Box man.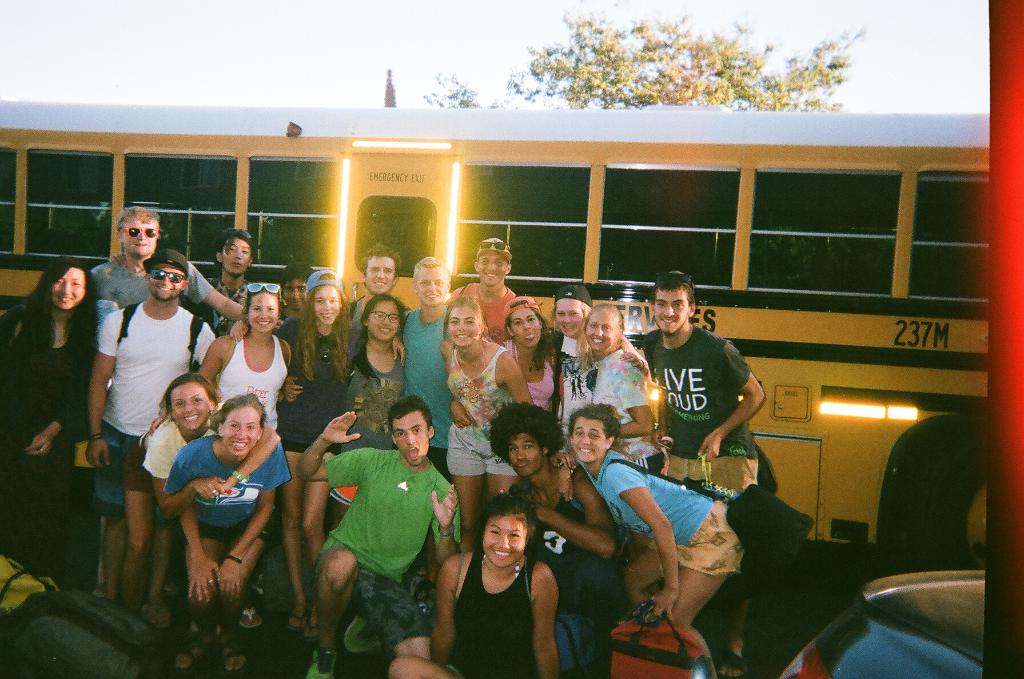
BBox(199, 228, 254, 333).
